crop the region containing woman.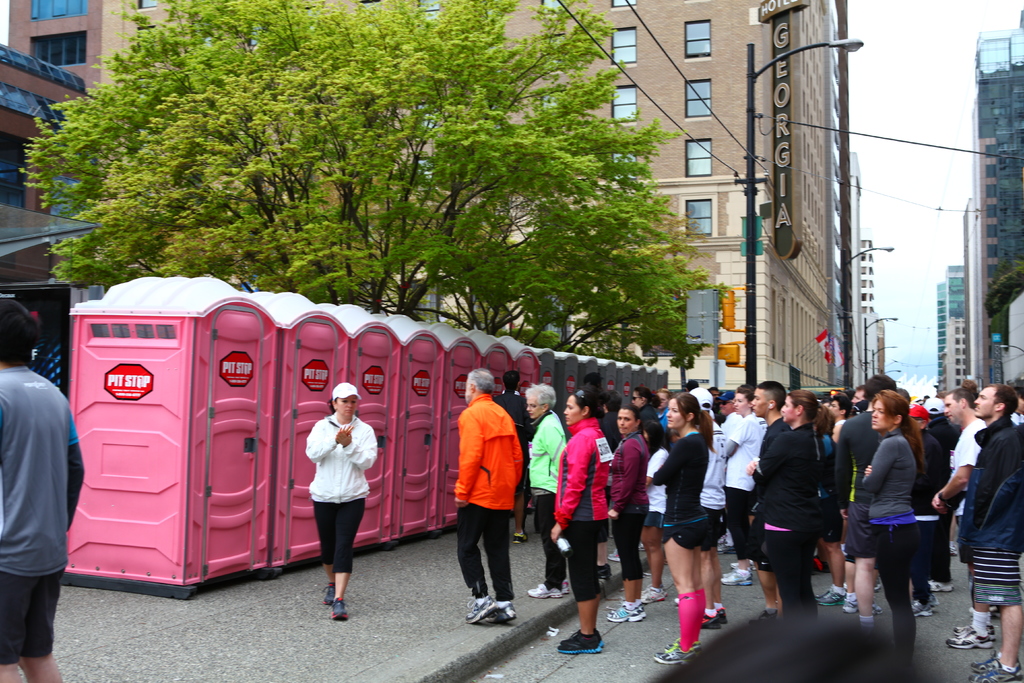
Crop region: box(757, 390, 831, 623).
